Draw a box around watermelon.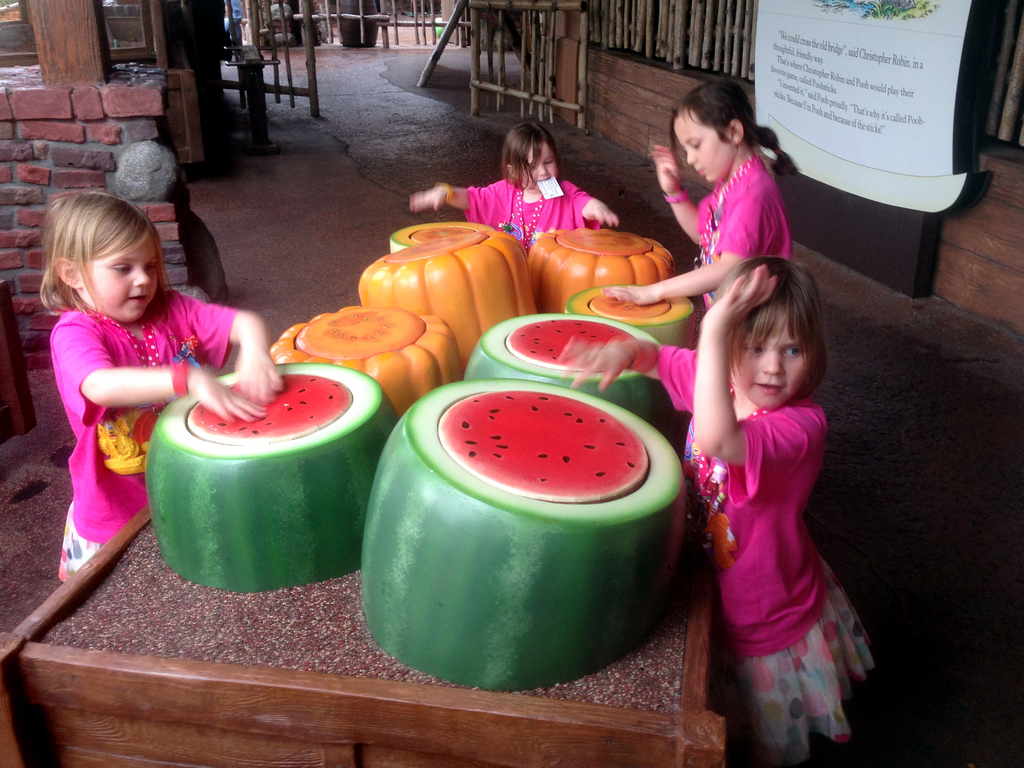
<bbox>362, 378, 691, 694</bbox>.
